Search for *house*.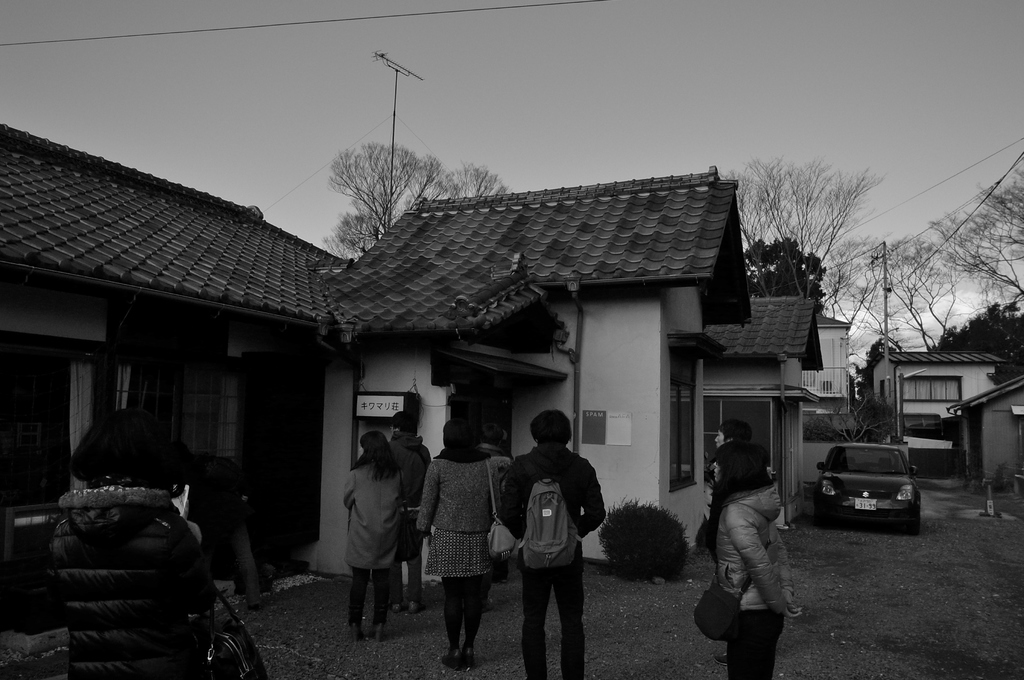
Found at [left=343, top=190, right=776, bottom=538].
